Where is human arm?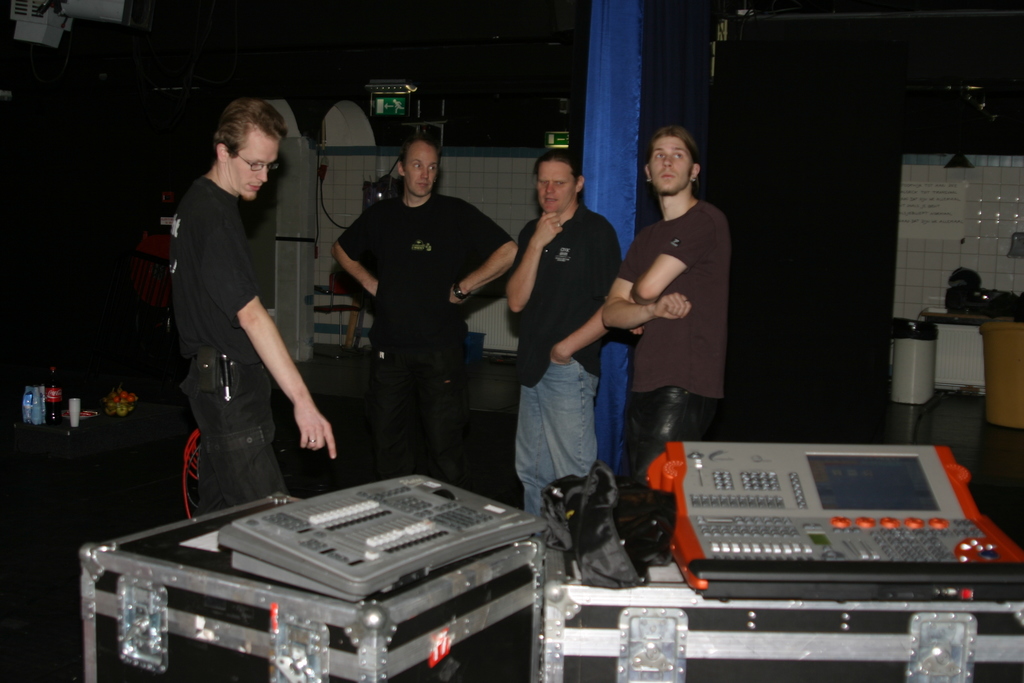
crop(597, 231, 696, 338).
